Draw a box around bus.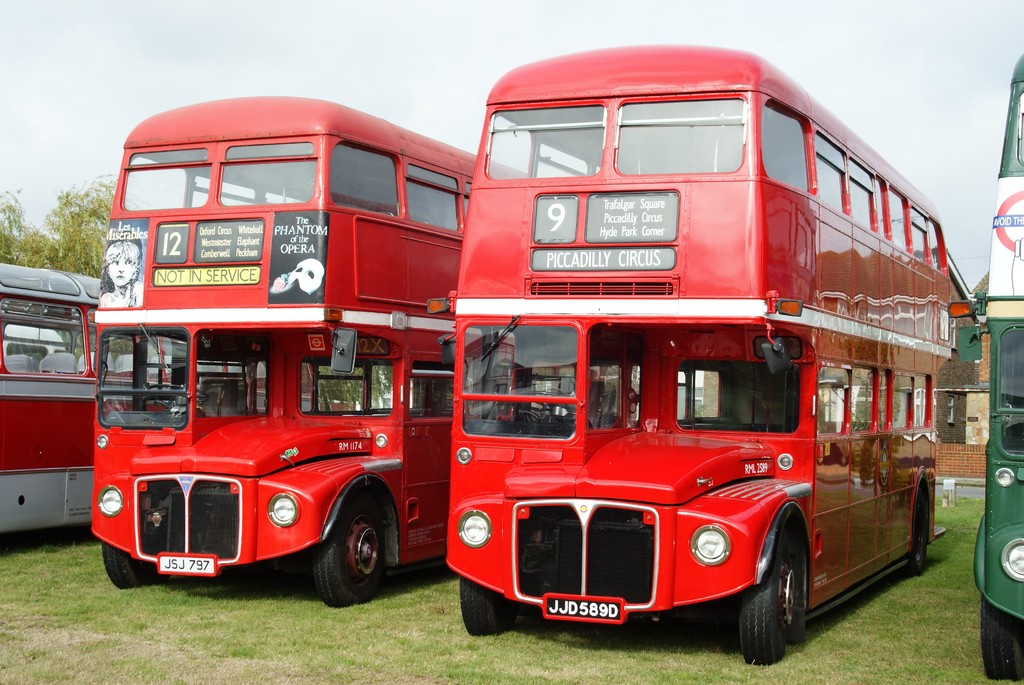
(x1=92, y1=96, x2=538, y2=613).
